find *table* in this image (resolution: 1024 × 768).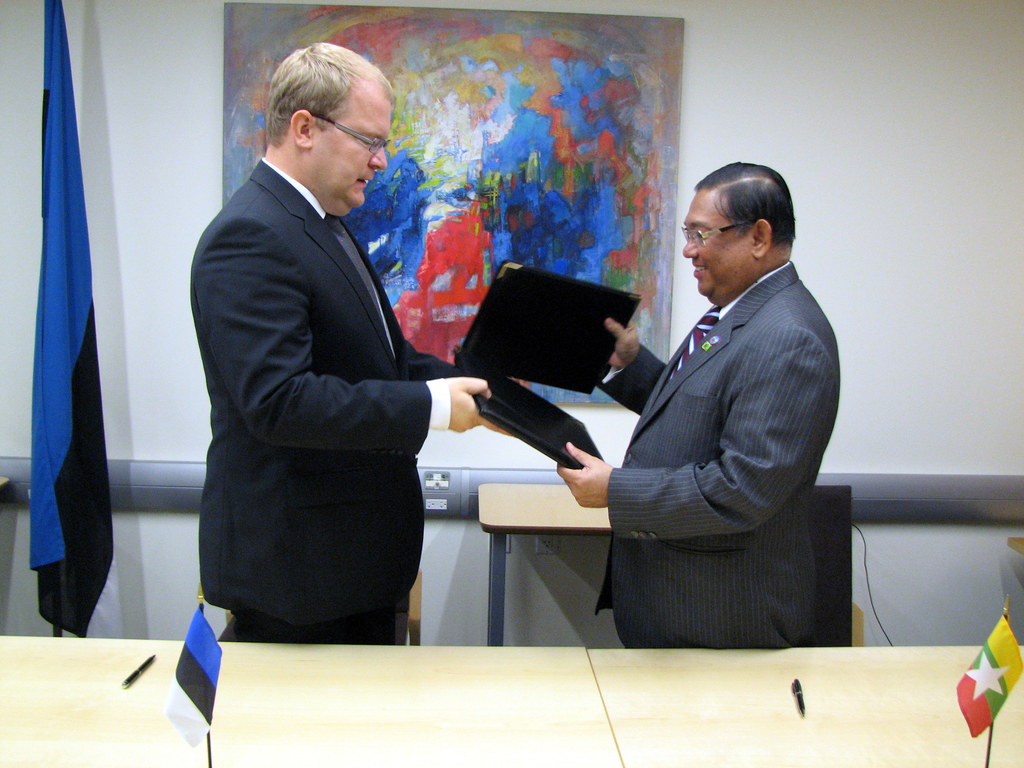
bbox(0, 632, 1023, 767).
